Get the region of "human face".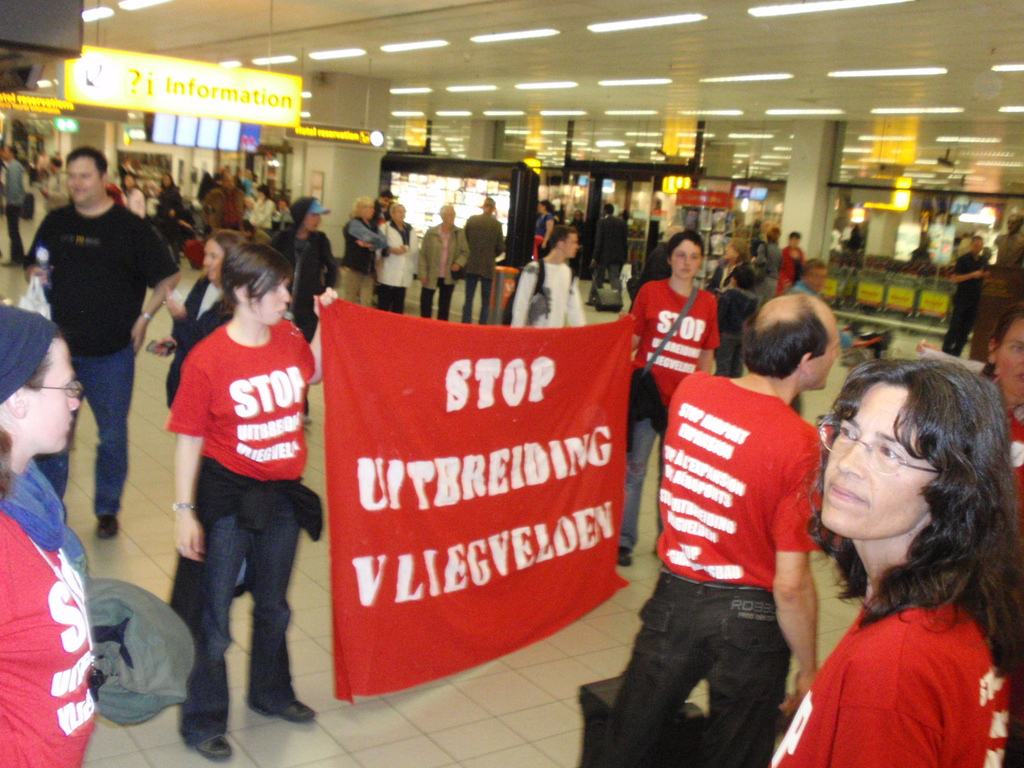
BBox(202, 238, 226, 279).
